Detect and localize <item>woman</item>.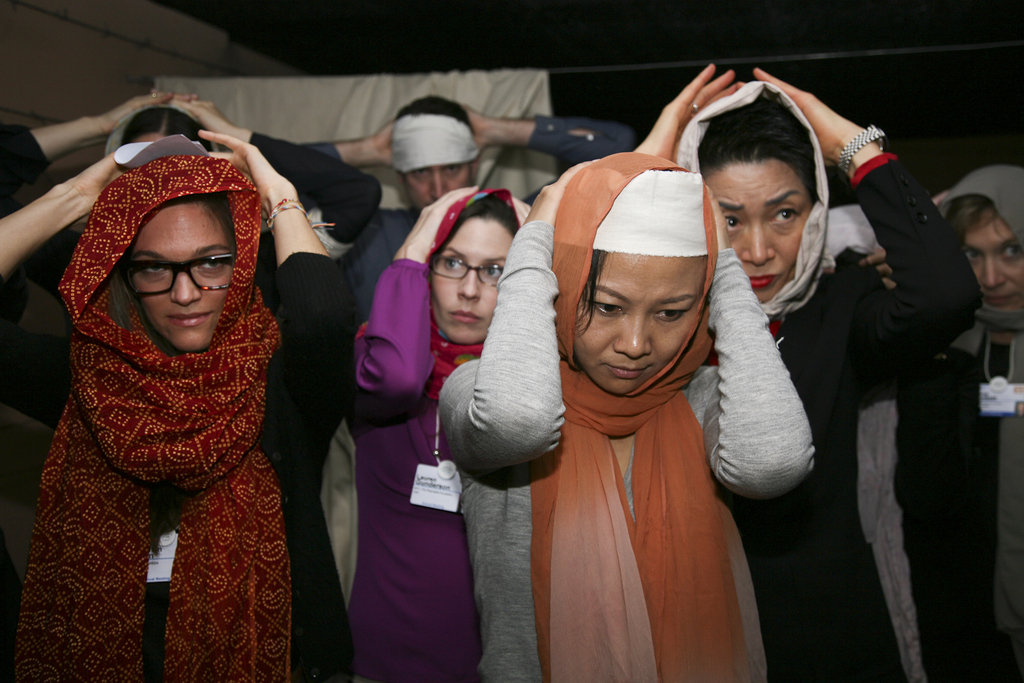
Localized at <region>435, 148, 812, 682</region>.
